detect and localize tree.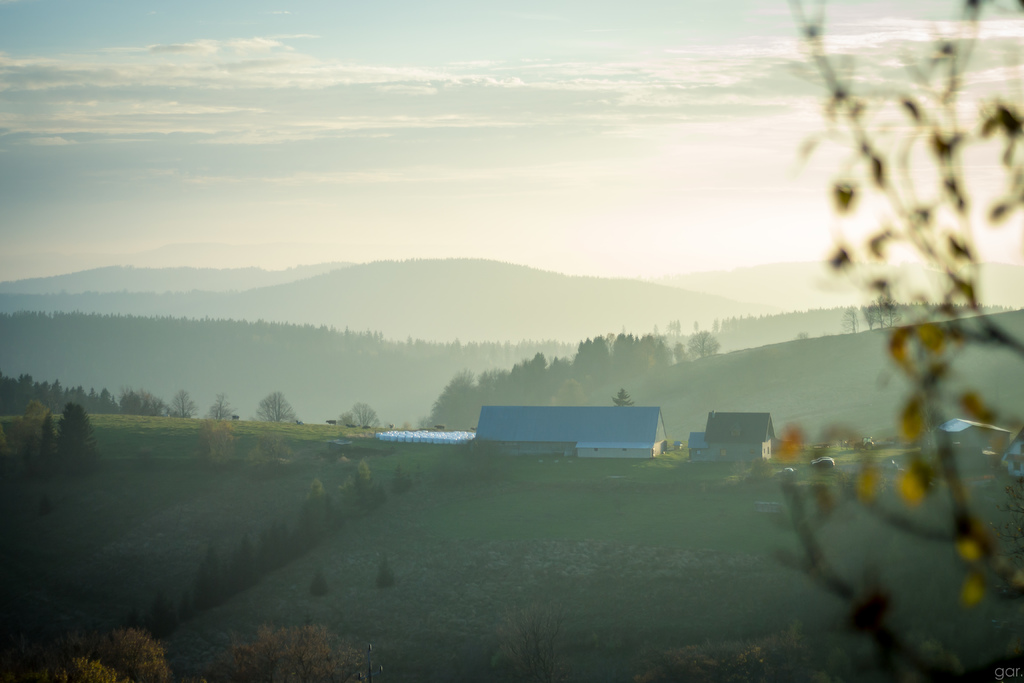
Localized at <region>308, 559, 329, 602</region>.
